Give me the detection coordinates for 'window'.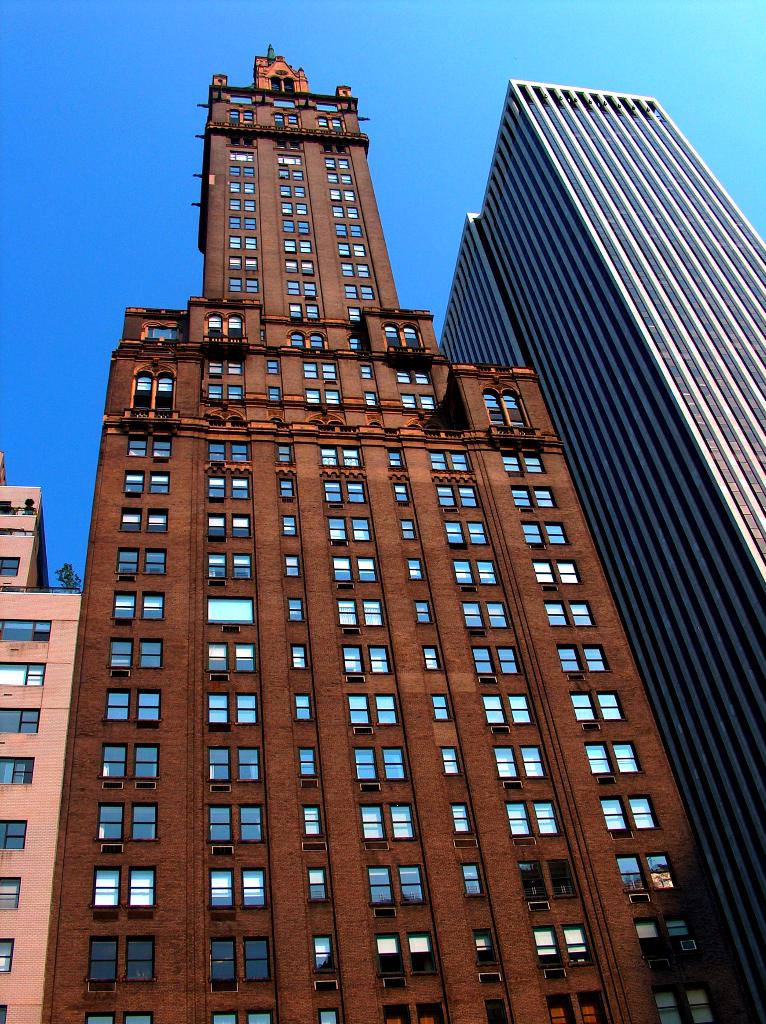
left=344, top=329, right=372, bottom=353.
